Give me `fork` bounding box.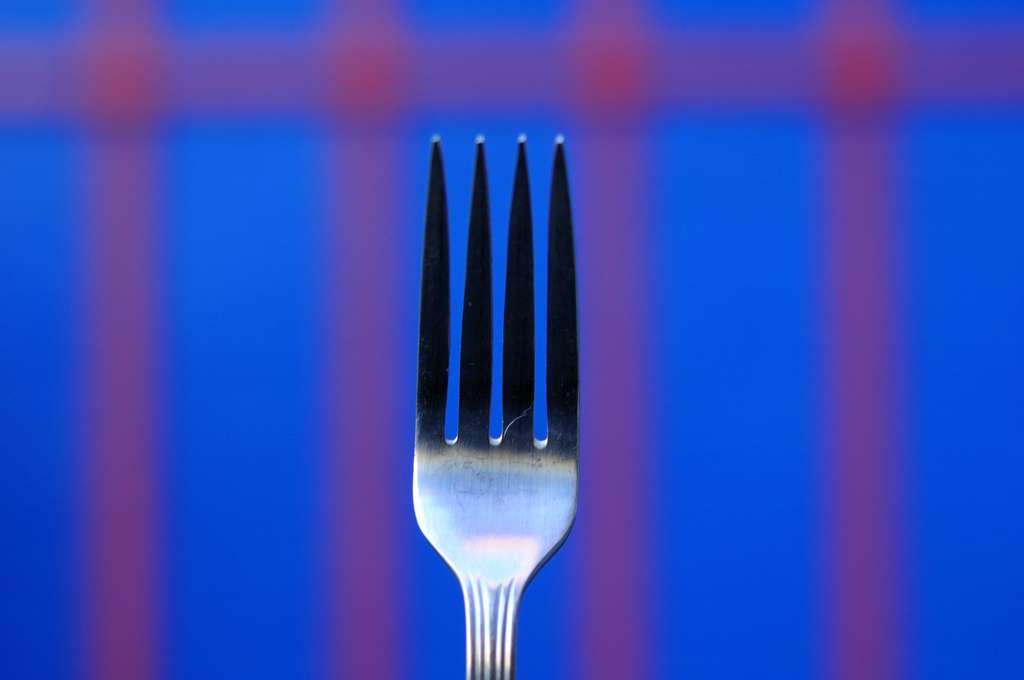
(left=413, top=138, right=584, bottom=679).
